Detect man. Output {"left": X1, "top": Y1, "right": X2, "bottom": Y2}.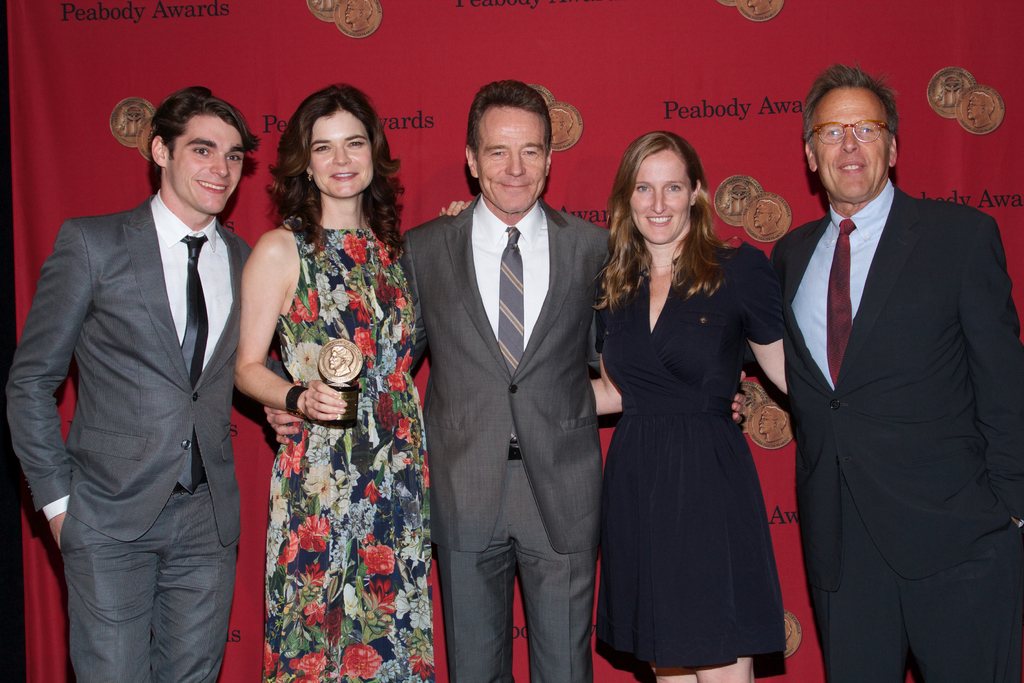
{"left": 23, "top": 46, "right": 264, "bottom": 680}.
